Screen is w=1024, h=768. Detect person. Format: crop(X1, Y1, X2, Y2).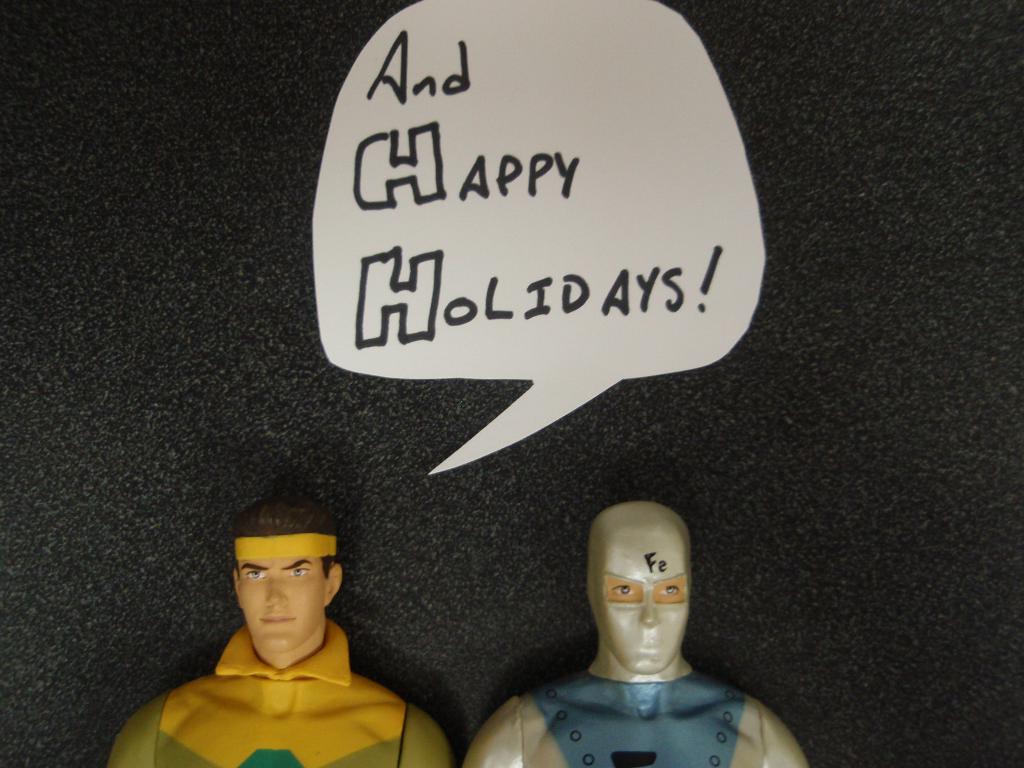
crop(109, 496, 456, 767).
